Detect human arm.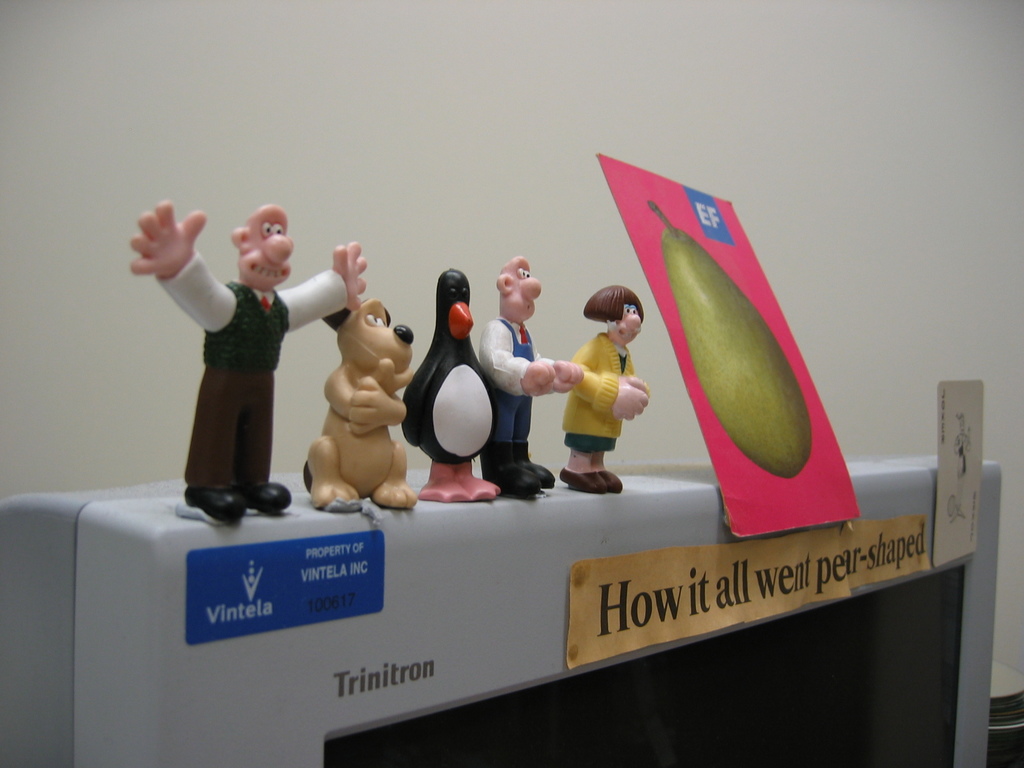
Detected at 570, 351, 644, 418.
